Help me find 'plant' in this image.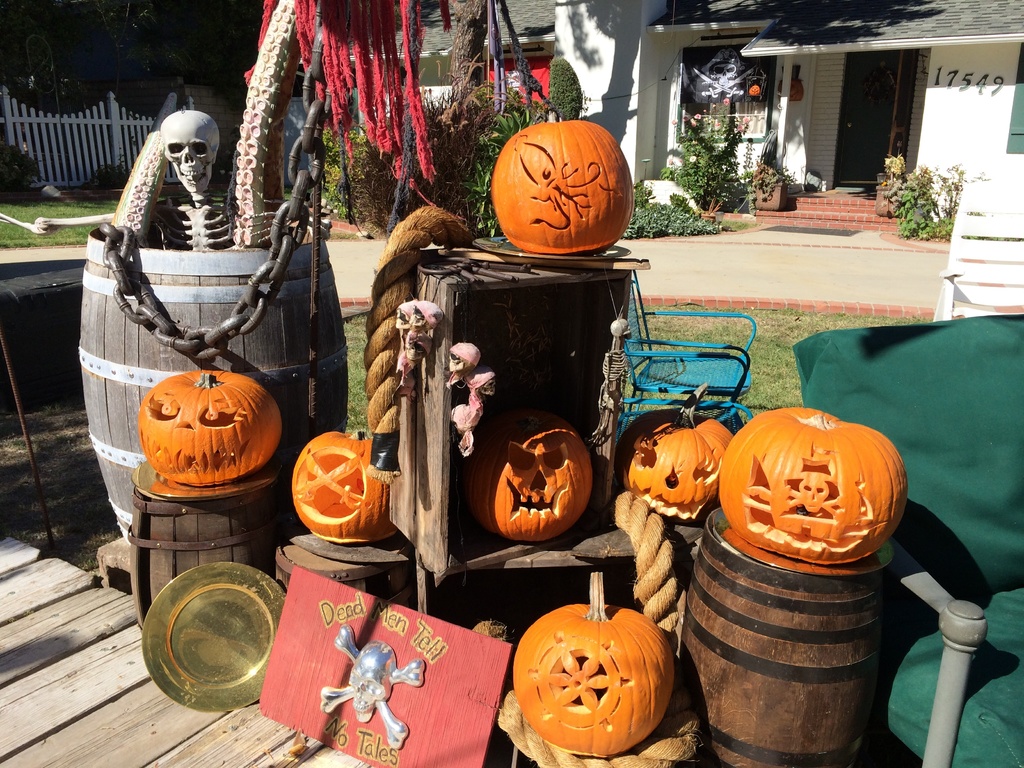
Found it: {"x1": 0, "y1": 129, "x2": 50, "y2": 205}.
